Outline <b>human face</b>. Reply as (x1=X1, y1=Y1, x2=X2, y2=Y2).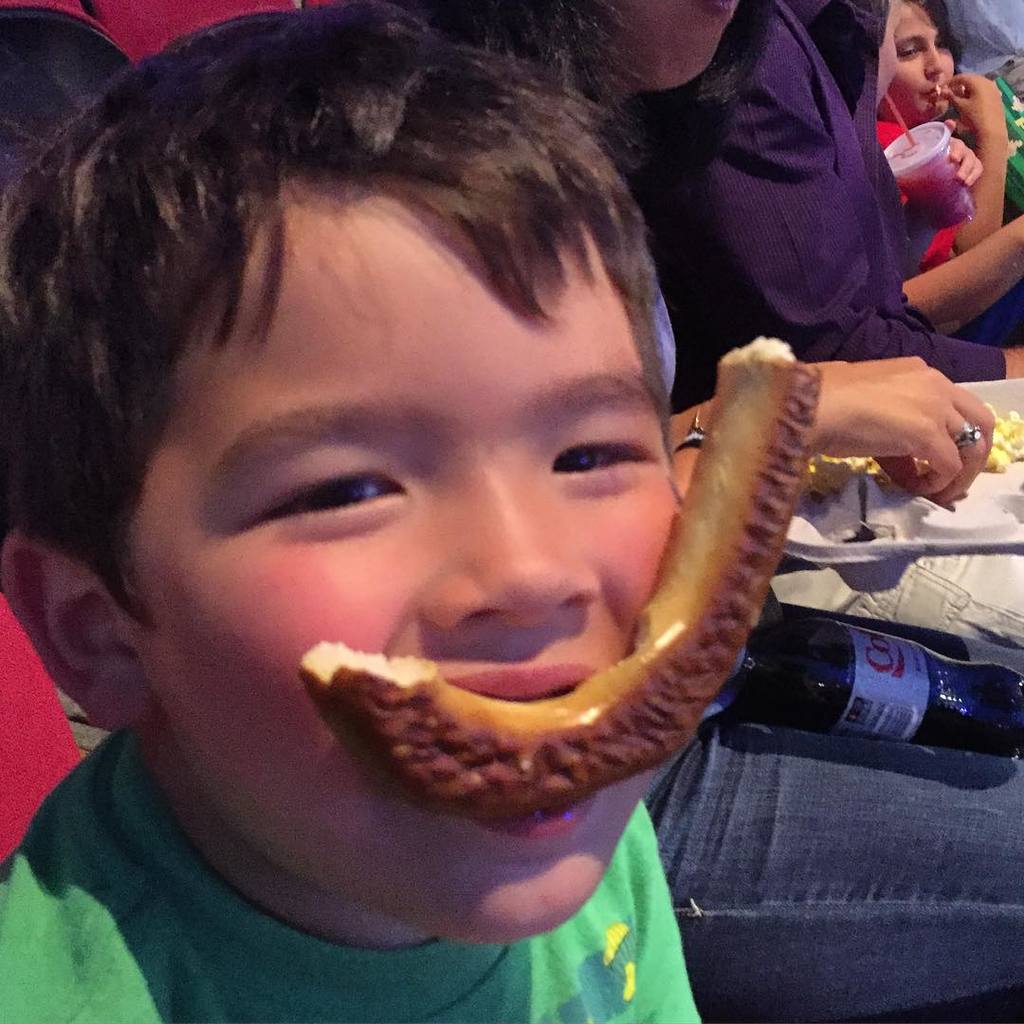
(x1=883, y1=0, x2=959, y2=114).
